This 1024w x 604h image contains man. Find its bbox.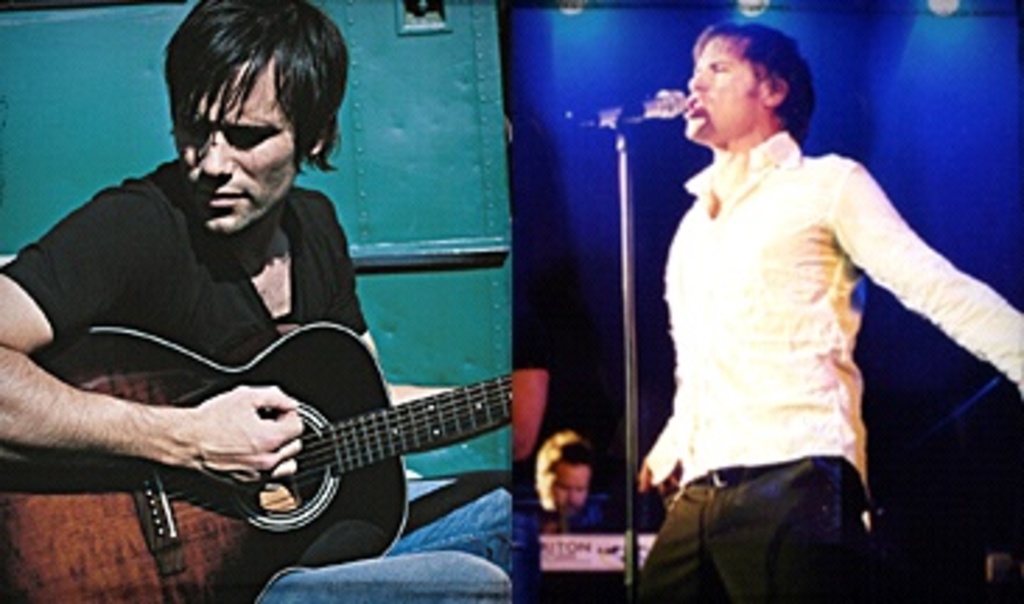
<bbox>0, 0, 515, 601</bbox>.
